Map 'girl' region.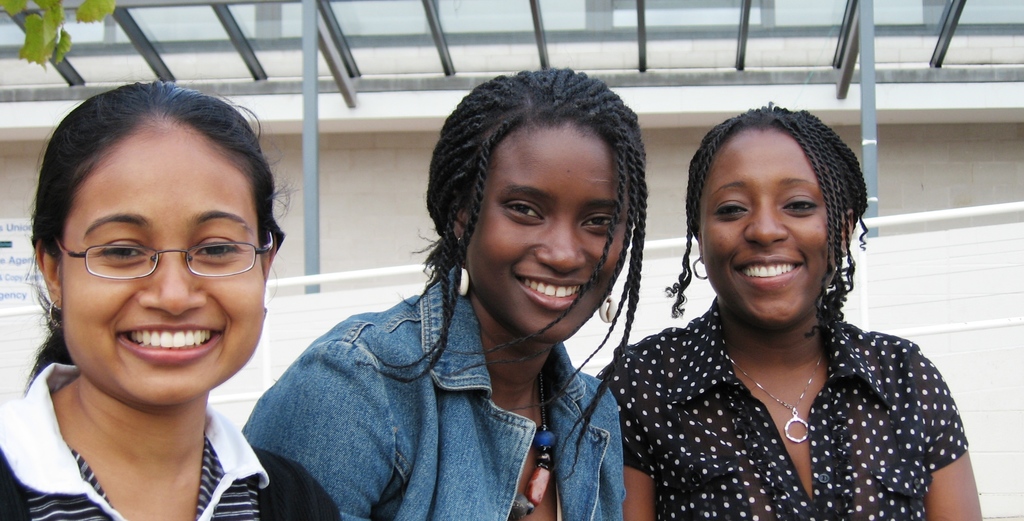
Mapped to BBox(0, 78, 266, 520).
